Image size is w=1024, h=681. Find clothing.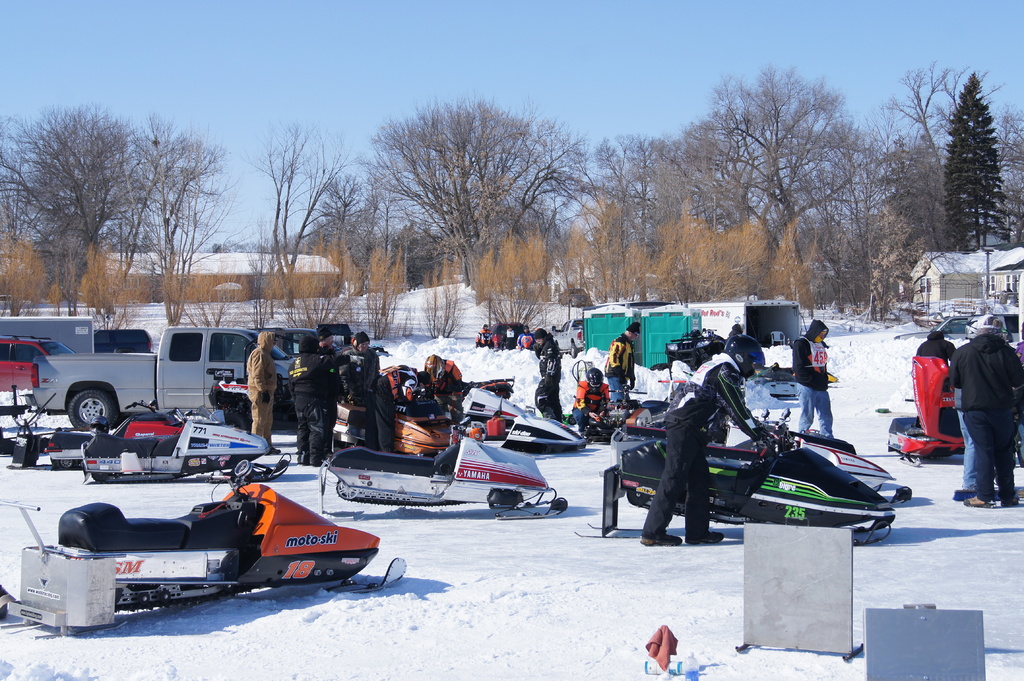
bbox=[573, 381, 610, 433].
